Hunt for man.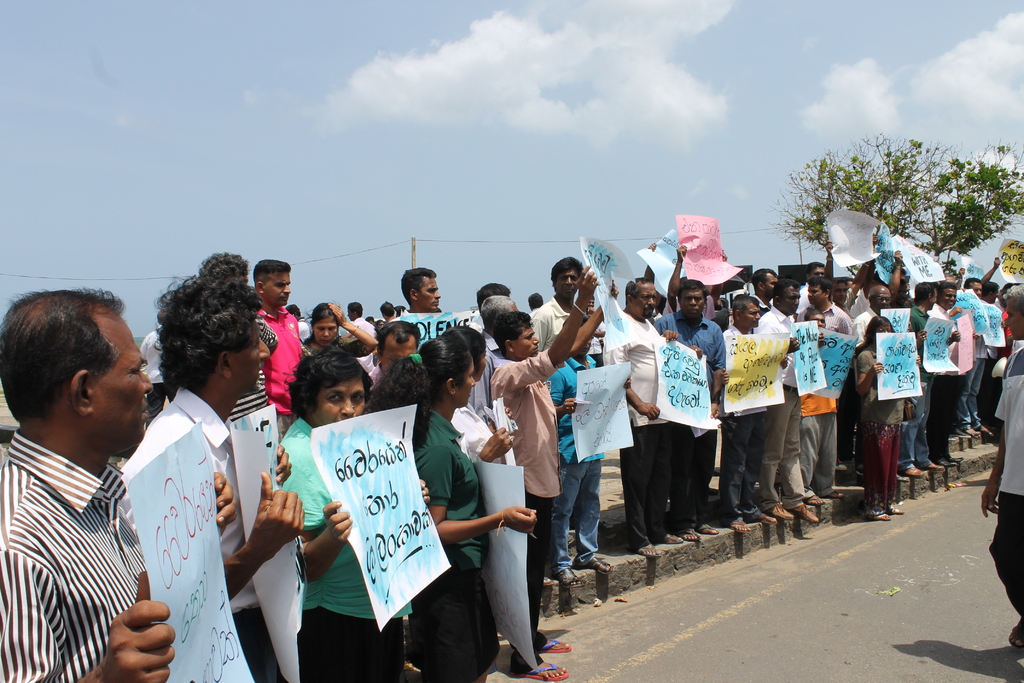
Hunted down at [x1=956, y1=268, x2=995, y2=436].
